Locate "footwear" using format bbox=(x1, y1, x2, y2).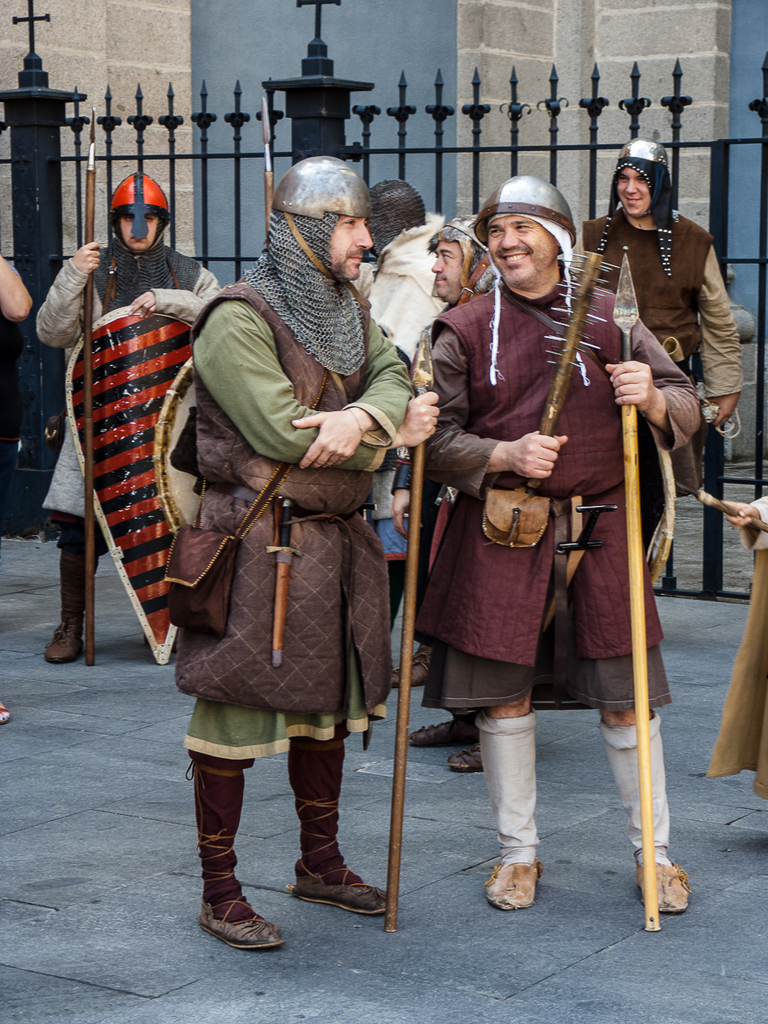
bbox=(447, 744, 487, 772).
